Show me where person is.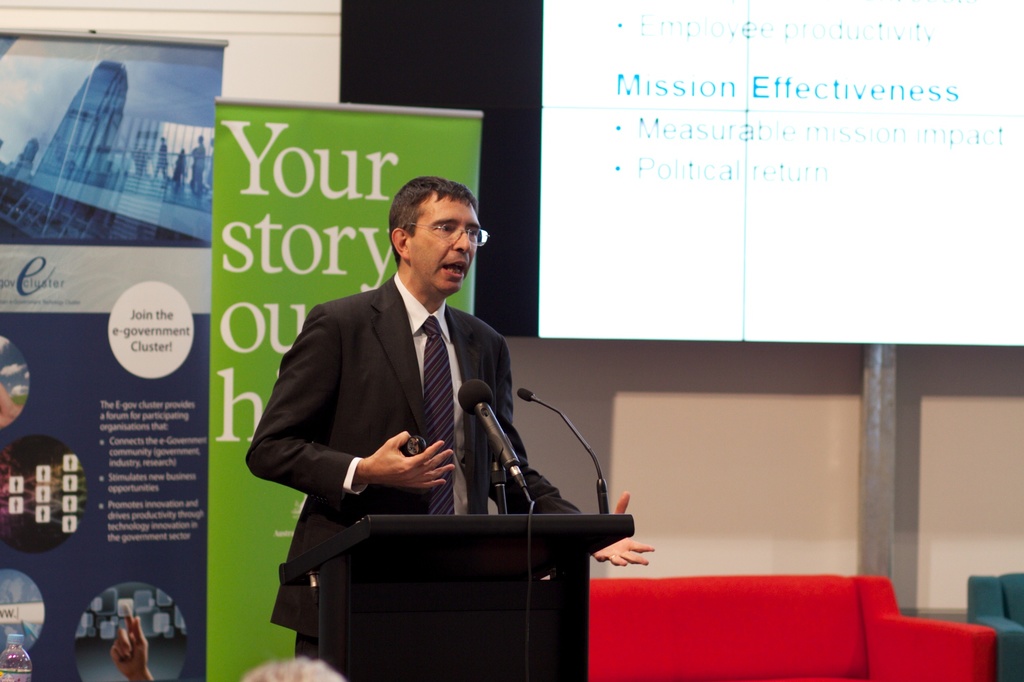
person is at l=245, t=178, r=655, b=656.
